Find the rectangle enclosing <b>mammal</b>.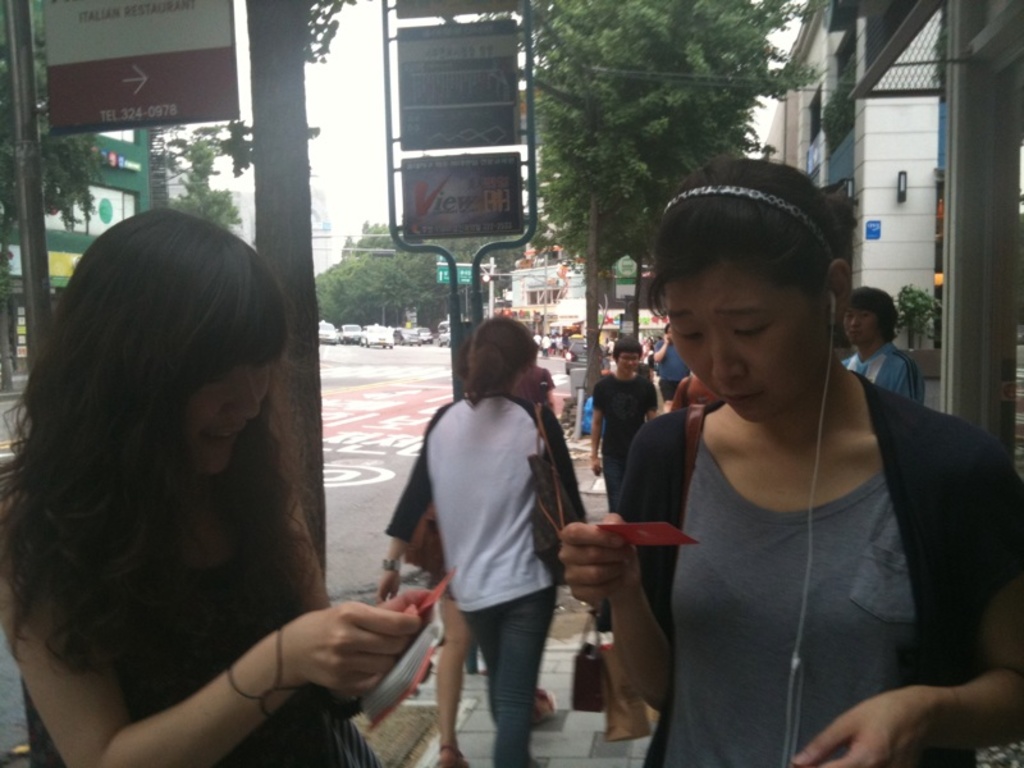
[531,342,564,416].
